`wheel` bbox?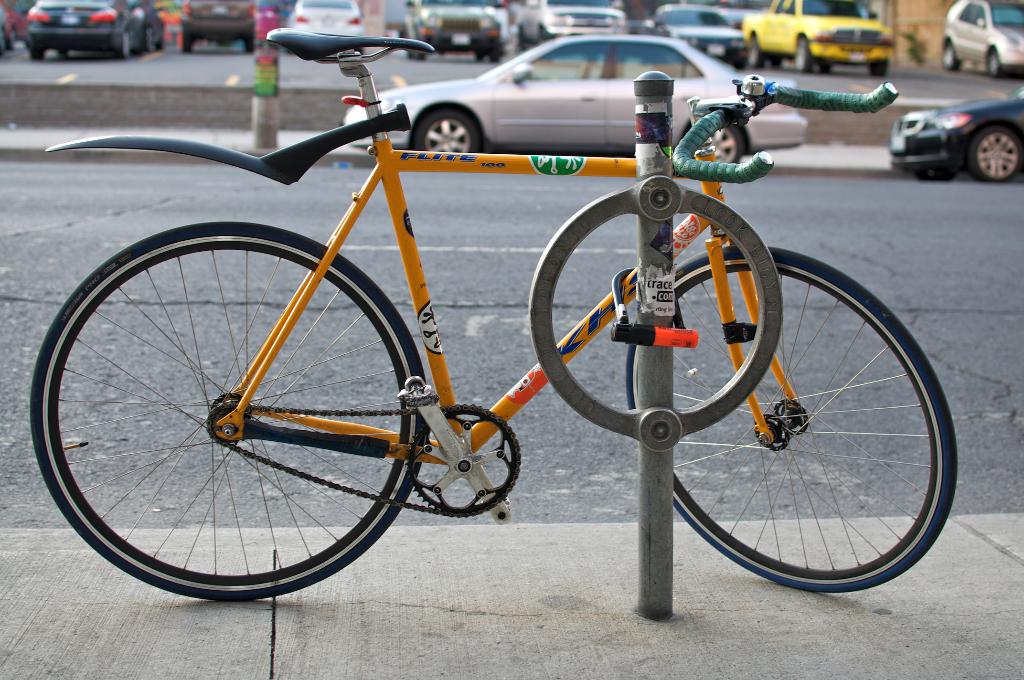
left=415, top=102, right=483, bottom=151
